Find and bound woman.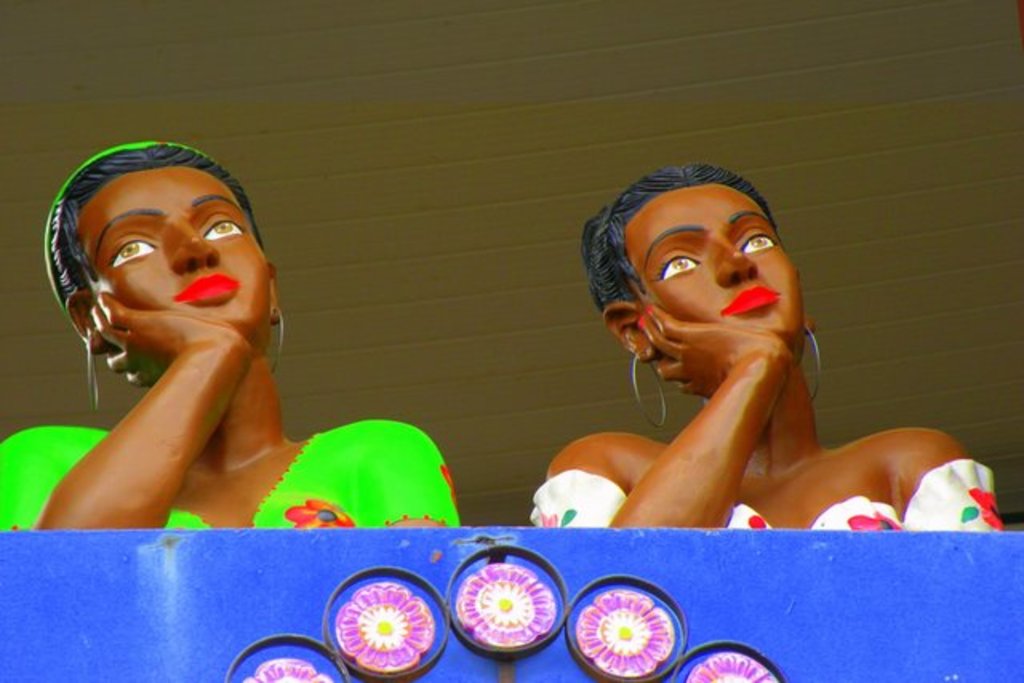
Bound: detection(0, 142, 464, 534).
